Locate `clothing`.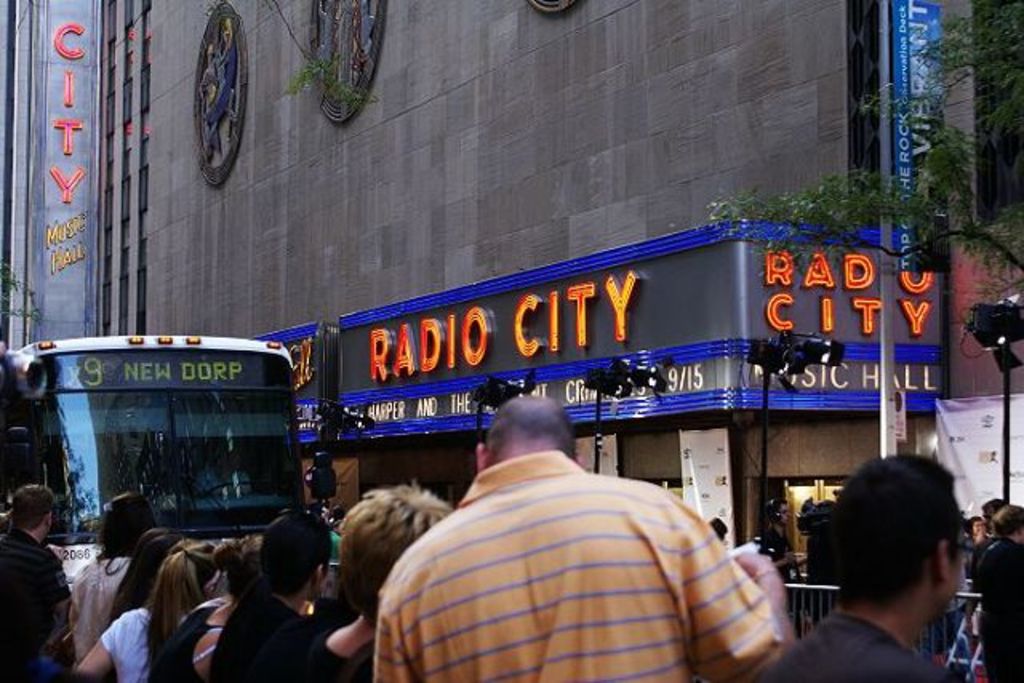
Bounding box: detection(312, 640, 368, 681).
